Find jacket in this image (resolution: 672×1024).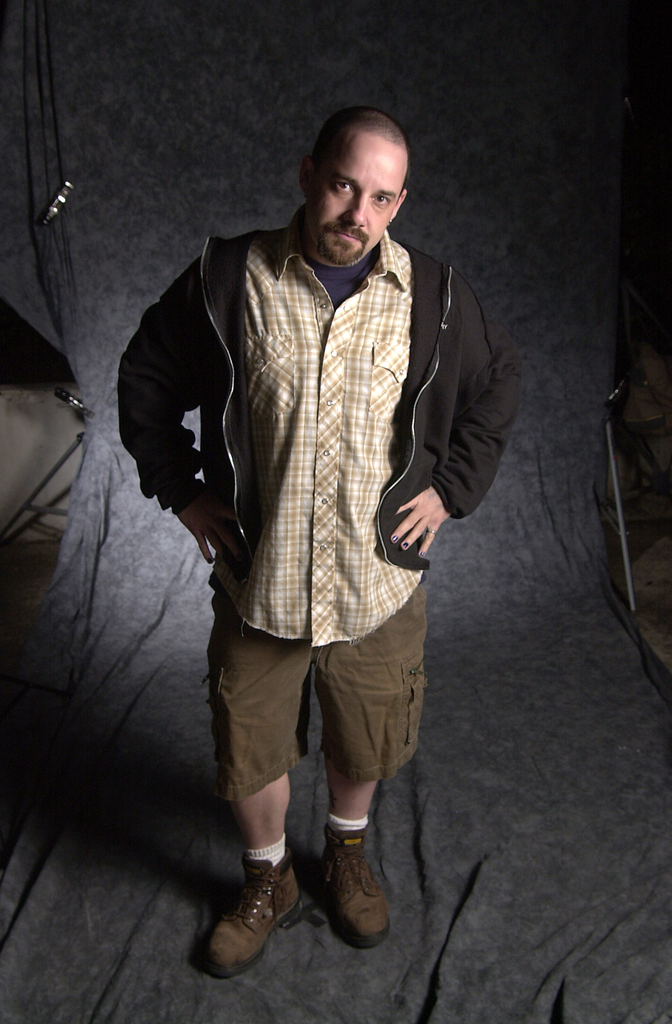
bbox=(133, 152, 518, 634).
